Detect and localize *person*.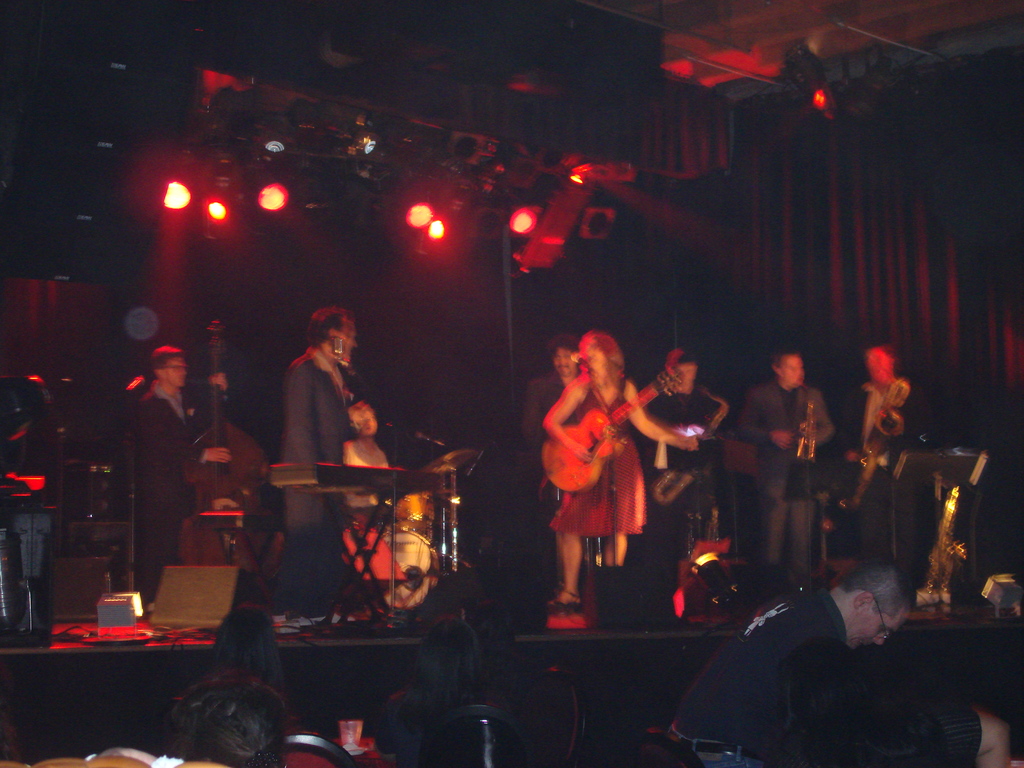
Localized at 212/605/290/689.
